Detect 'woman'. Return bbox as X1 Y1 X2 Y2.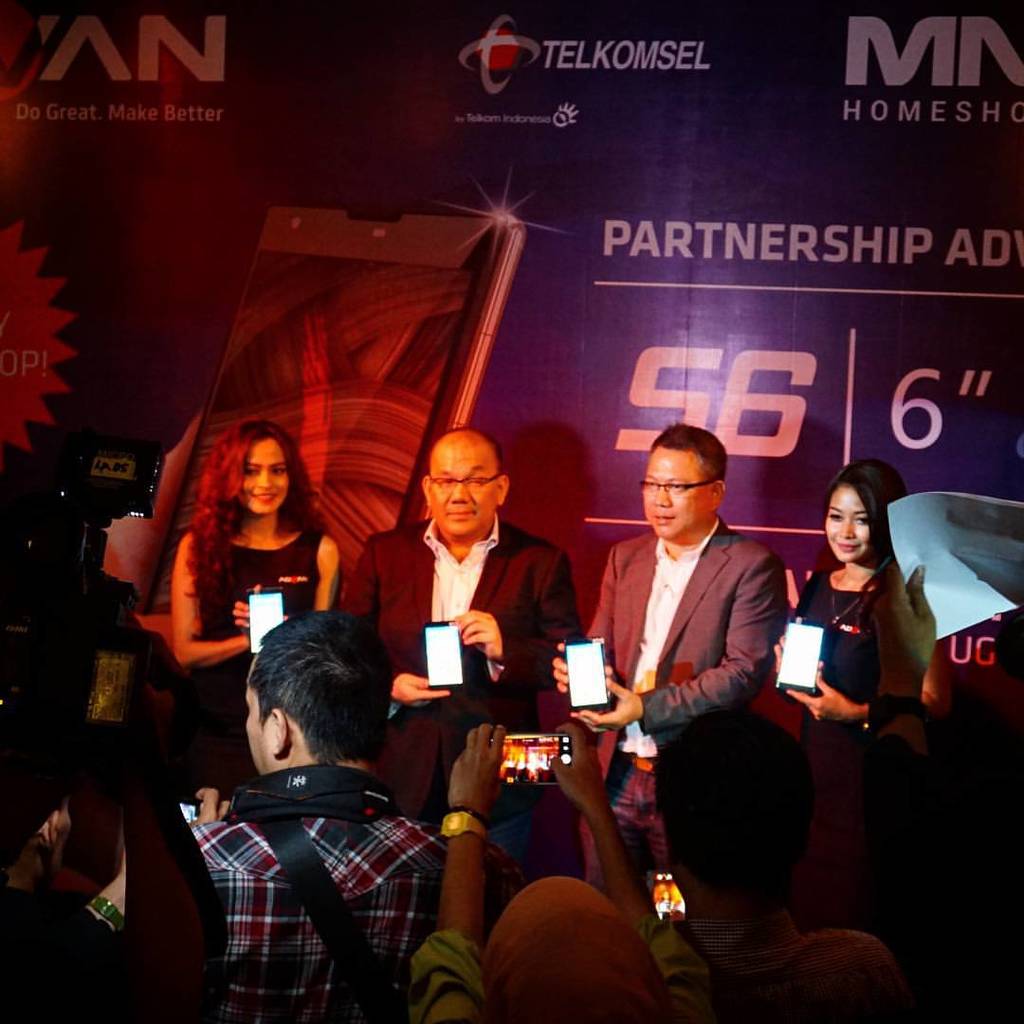
770 457 942 943.
